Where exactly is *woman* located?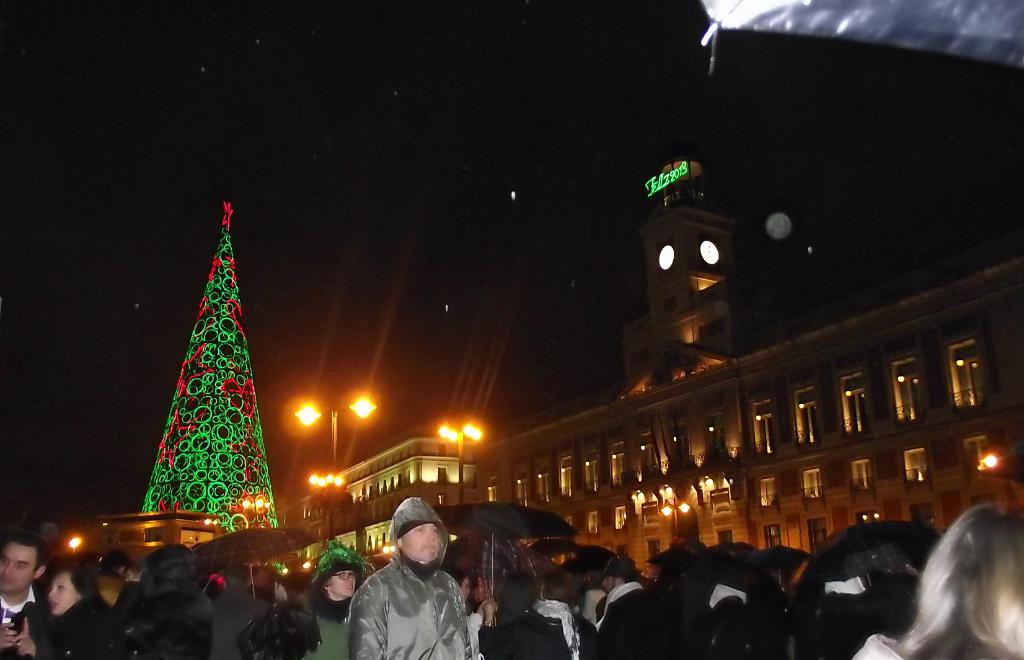
Its bounding box is 859:502:1023:659.
